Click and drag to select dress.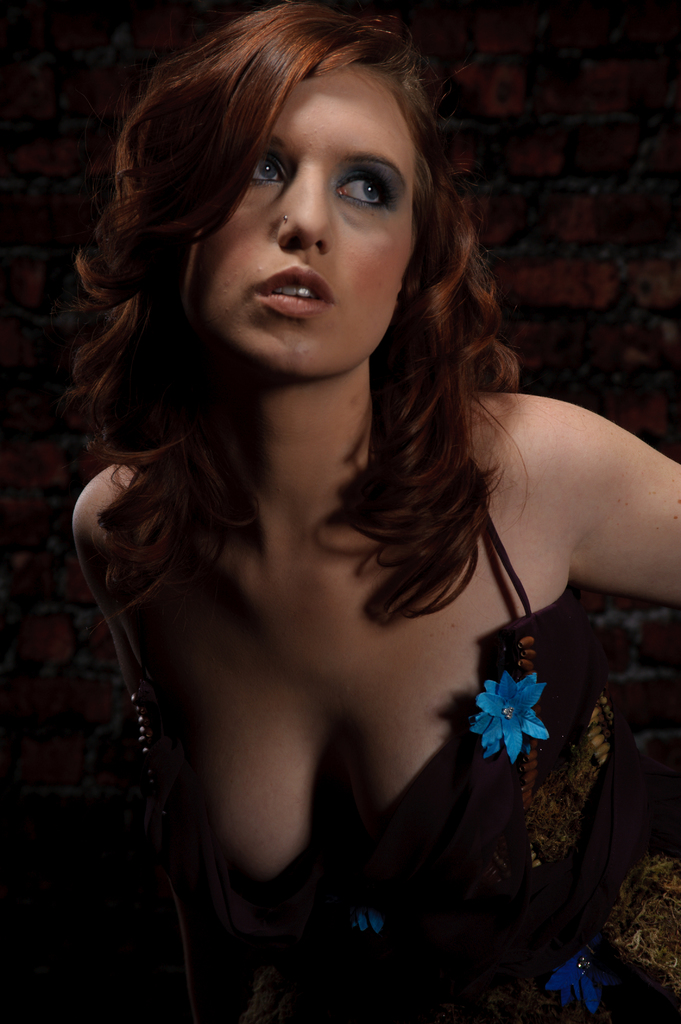
Selection: {"x1": 99, "y1": 403, "x2": 680, "y2": 1023}.
